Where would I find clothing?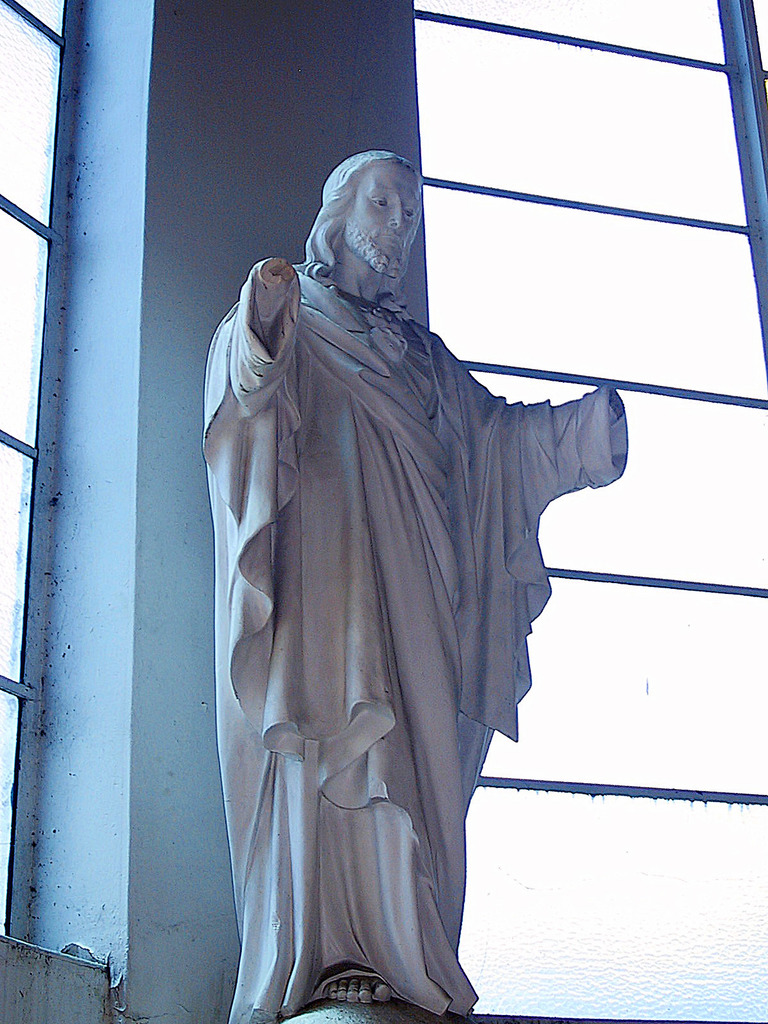
At box=[188, 212, 616, 996].
